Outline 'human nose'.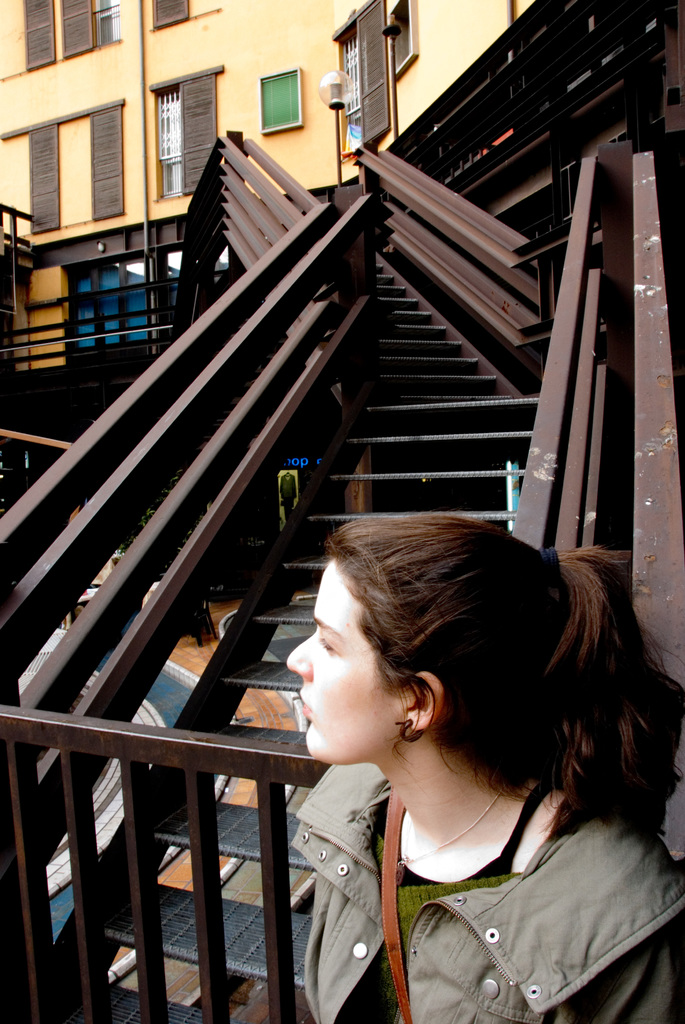
Outline: [282, 627, 314, 679].
